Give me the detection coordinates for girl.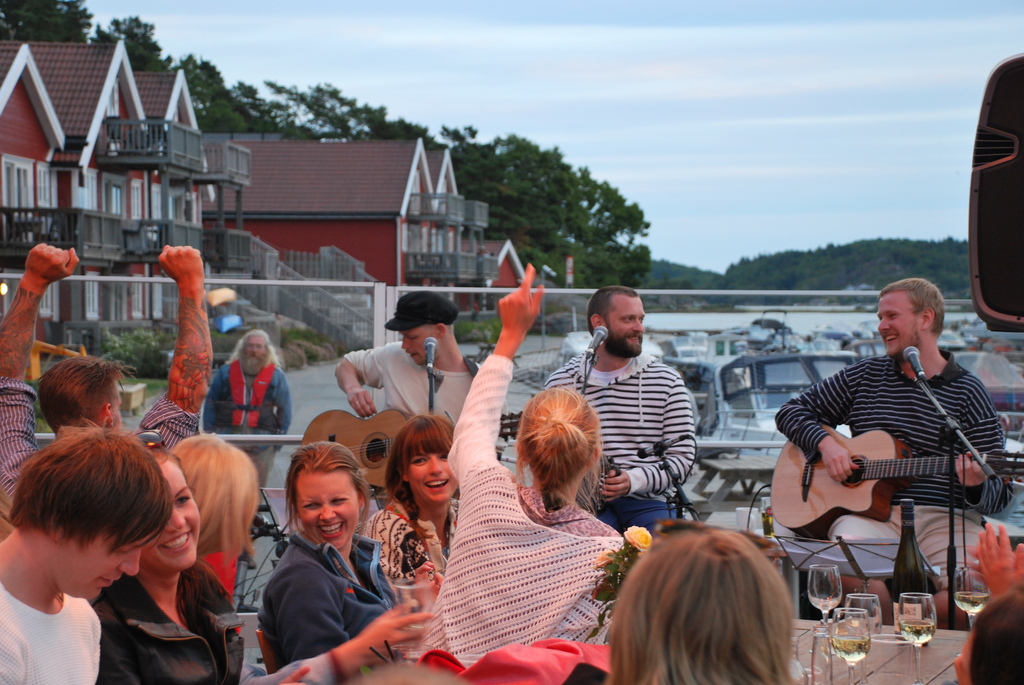
(257,440,406,673).
